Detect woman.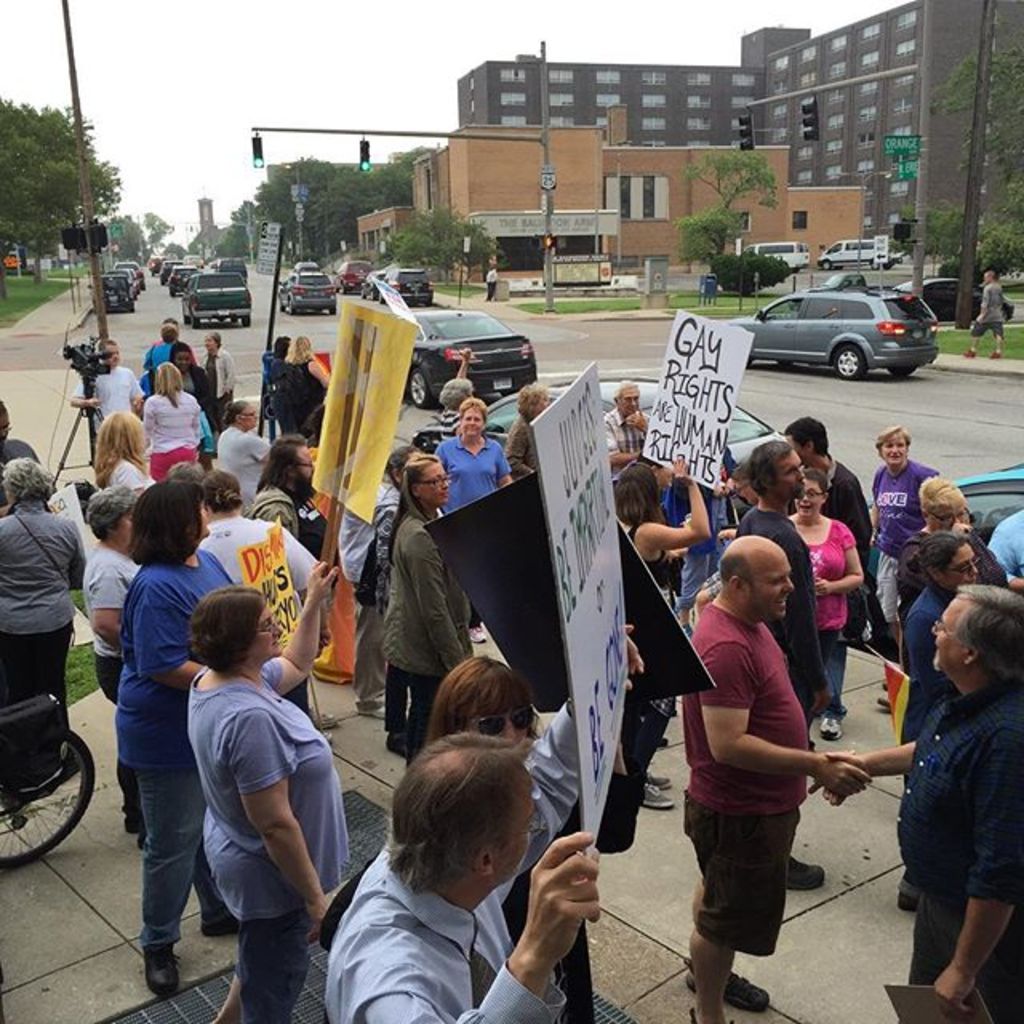
Detected at 123,485,254,981.
